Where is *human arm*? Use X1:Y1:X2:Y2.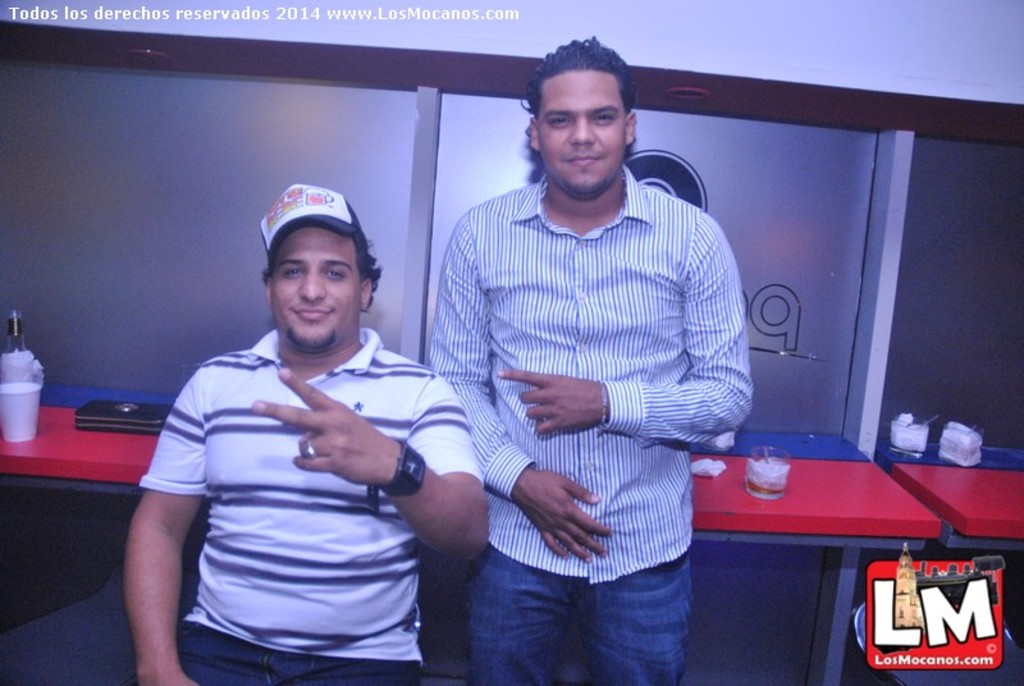
490:210:760:447.
